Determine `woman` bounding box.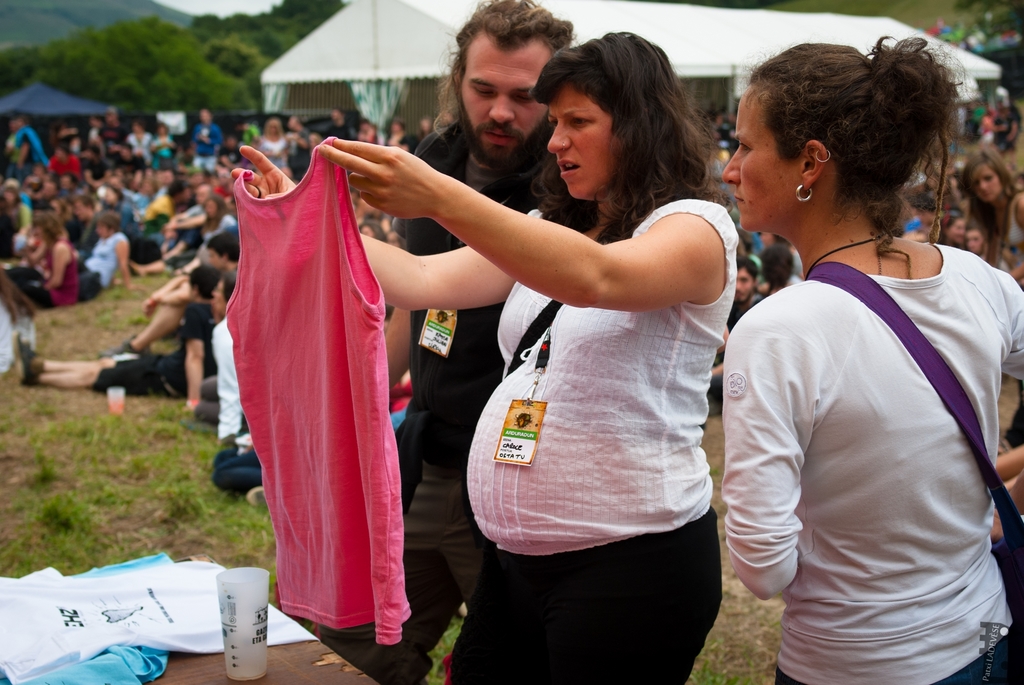
Determined: BBox(80, 214, 147, 287).
